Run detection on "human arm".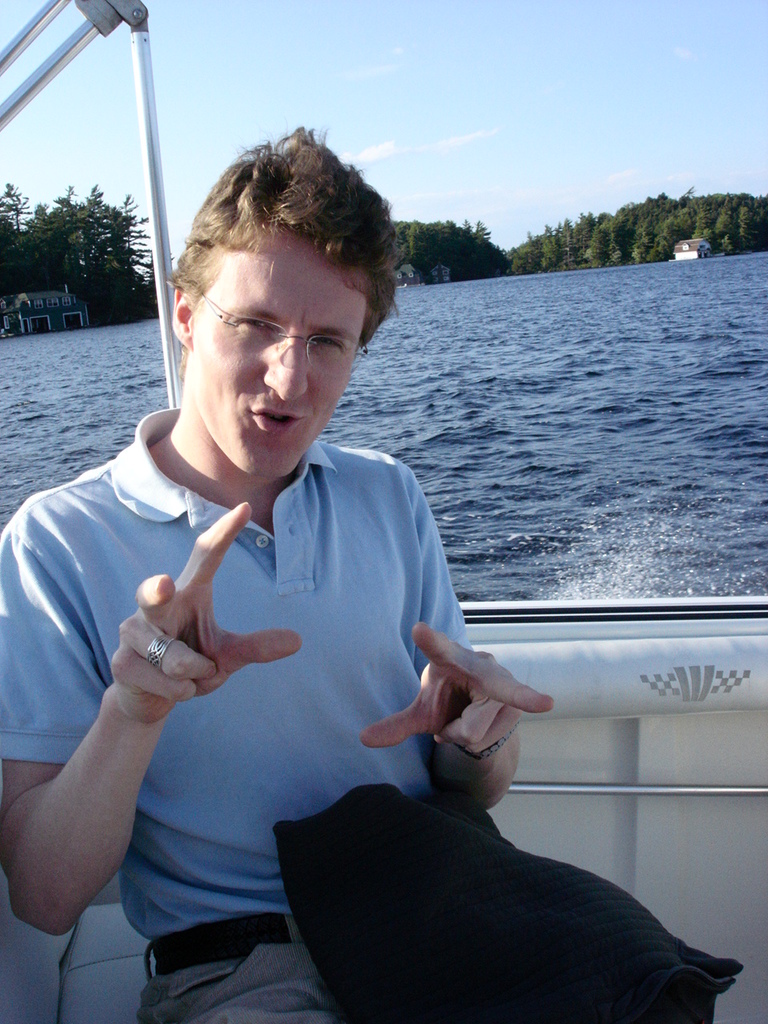
Result: pyautogui.locateOnScreen(346, 460, 558, 819).
